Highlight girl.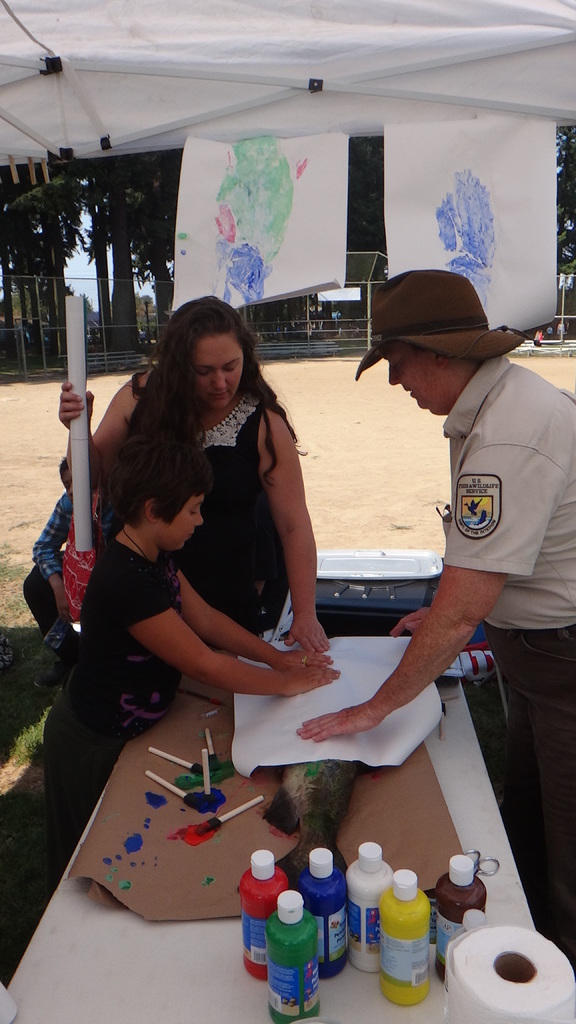
Highlighted region: [44, 449, 342, 874].
